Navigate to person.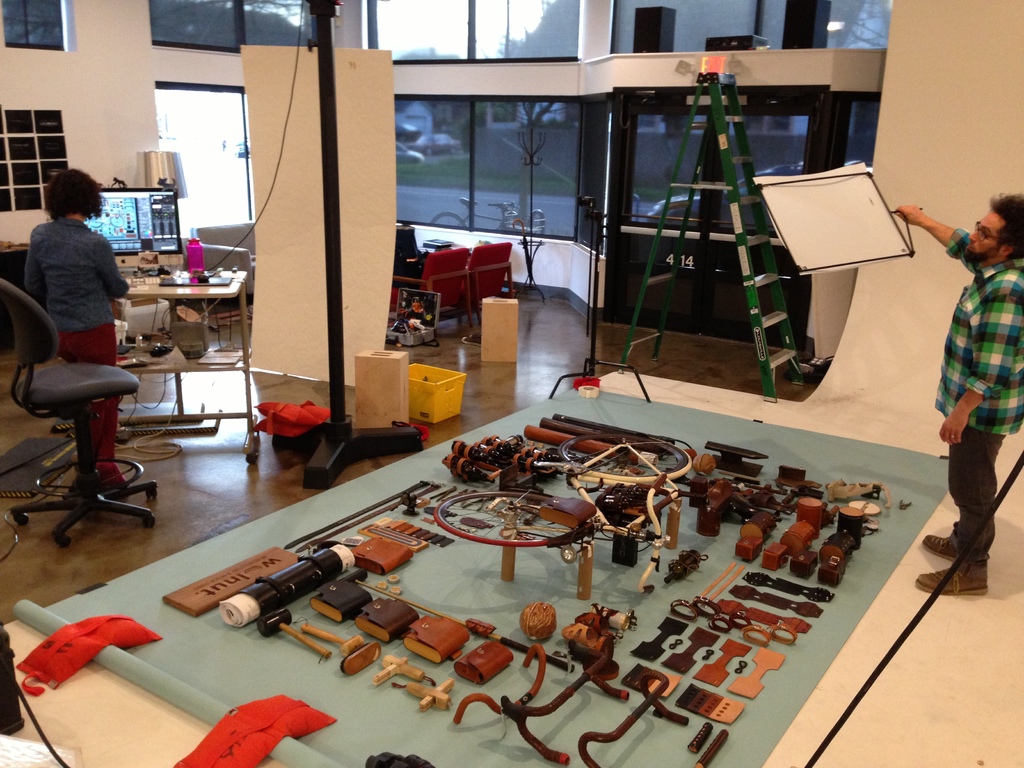
Navigation target: 909, 145, 1018, 593.
